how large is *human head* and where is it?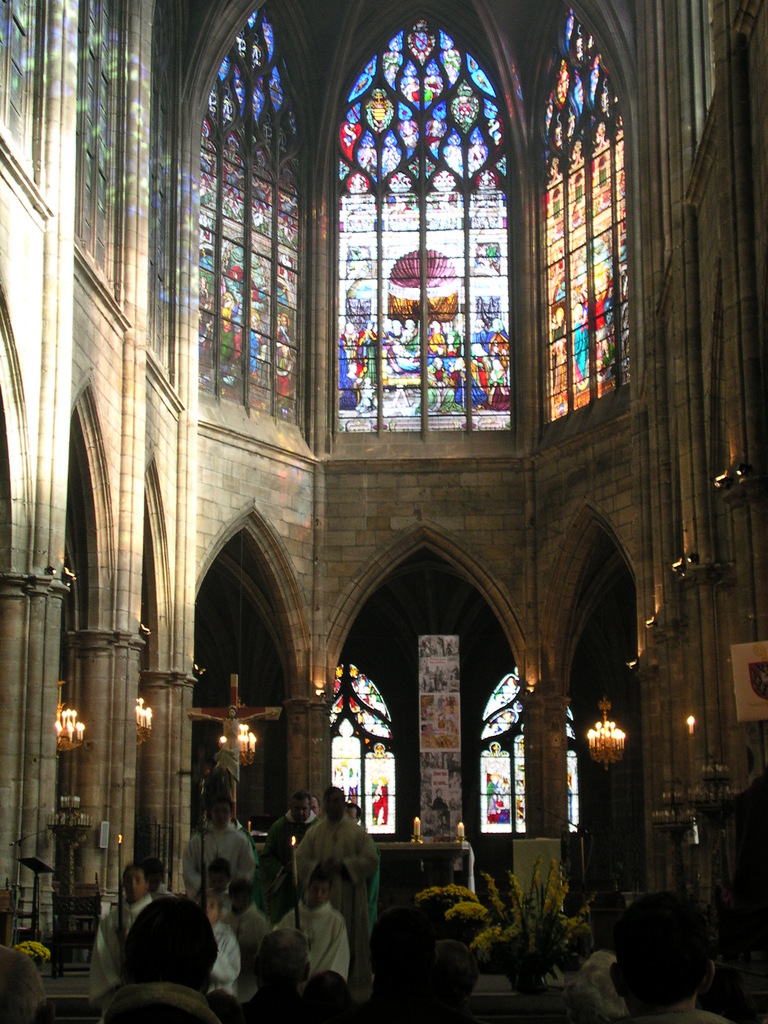
Bounding box: [left=205, top=796, right=236, bottom=827].
